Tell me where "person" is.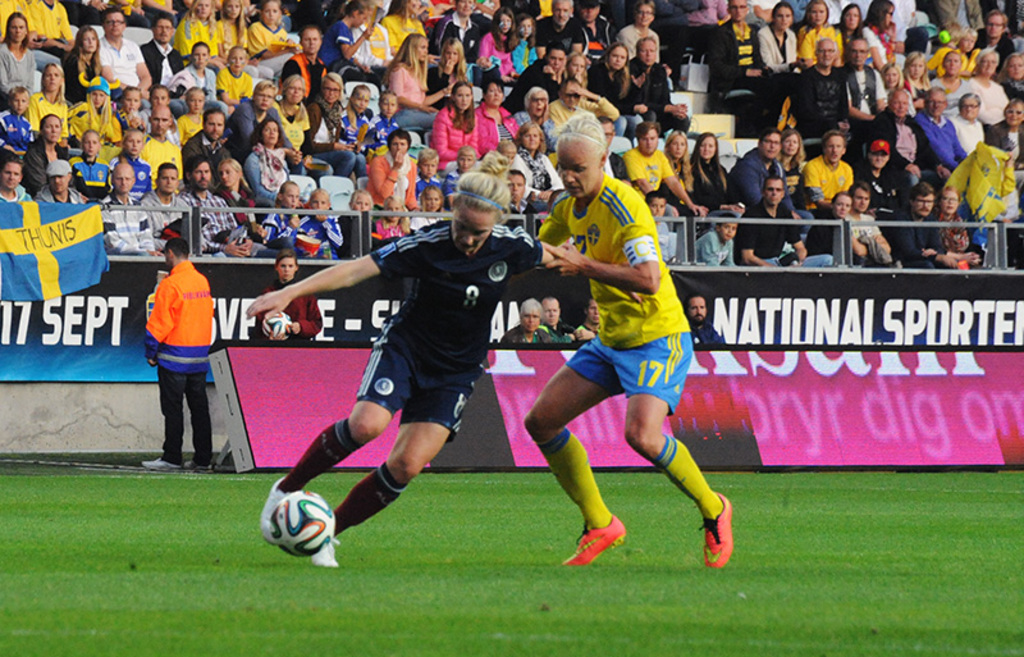
"person" is at Rect(852, 0, 899, 83).
